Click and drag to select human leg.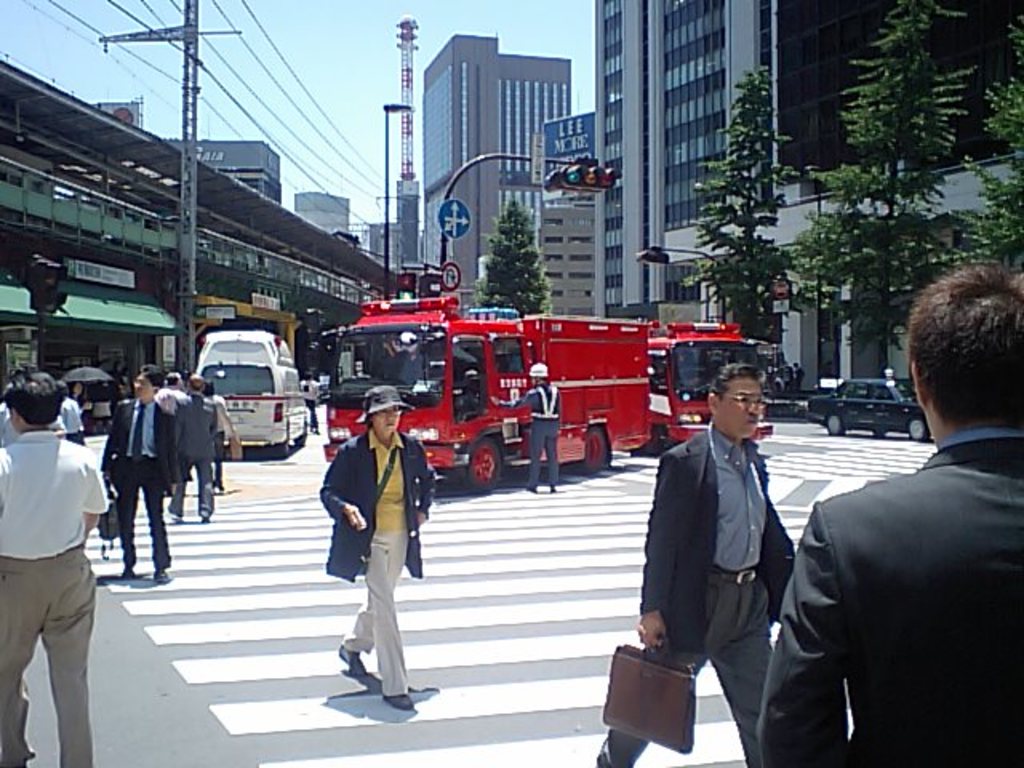
Selection: box=[549, 422, 562, 486].
